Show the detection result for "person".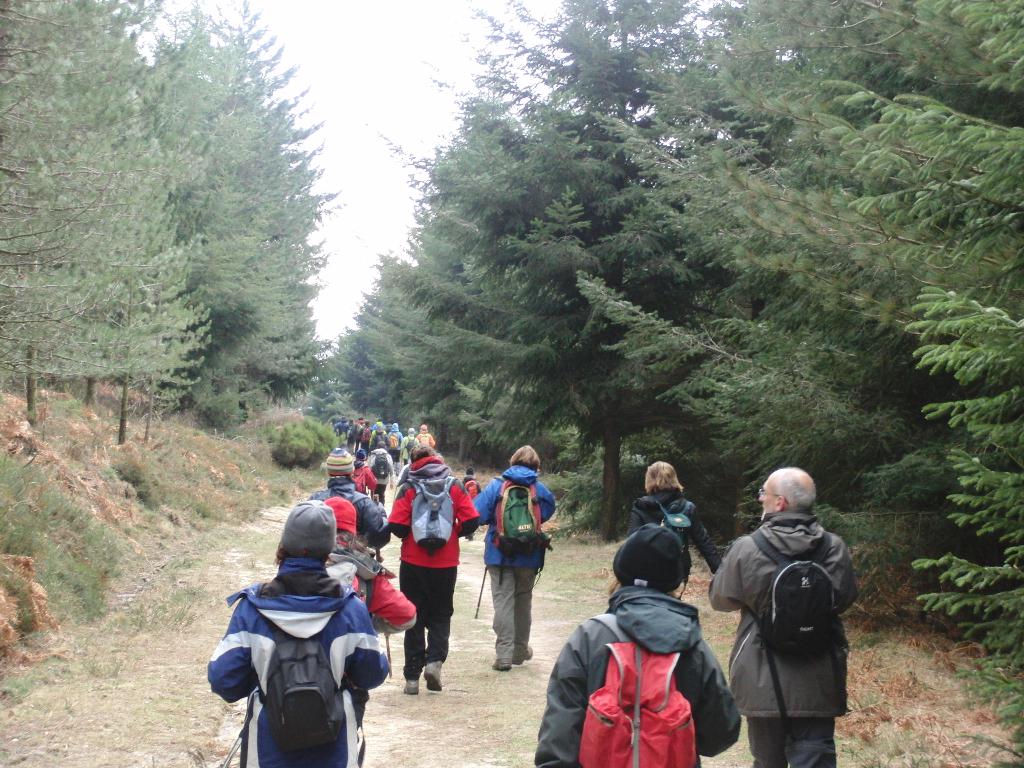
<box>704,465,860,767</box>.
